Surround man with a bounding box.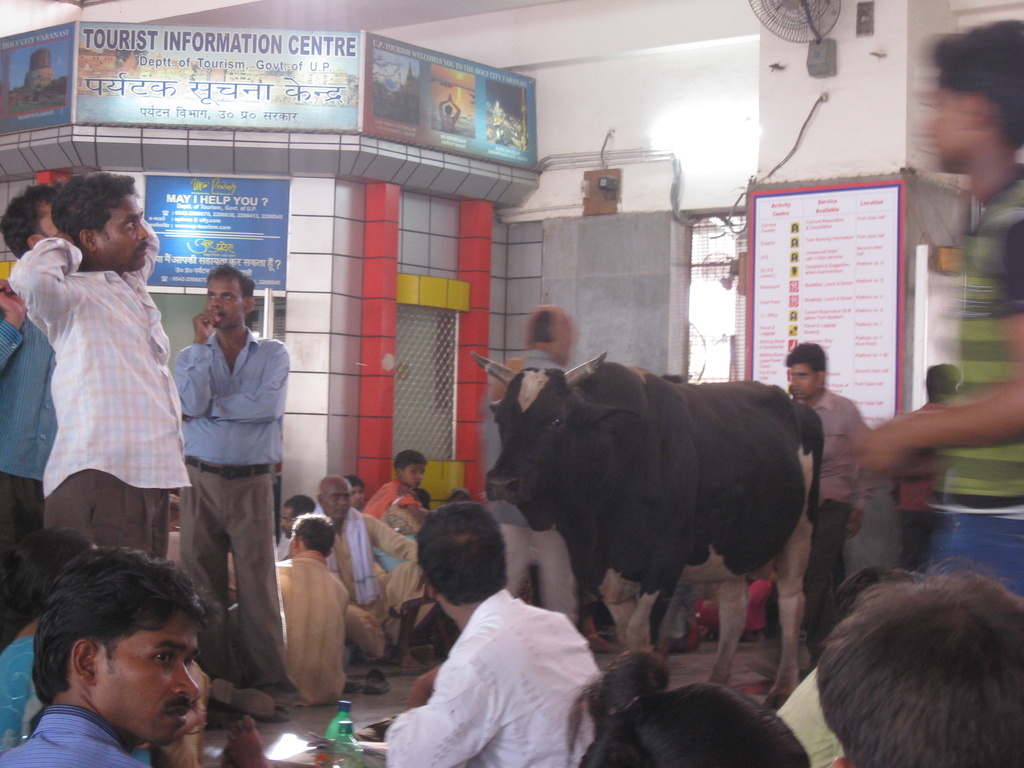
region(0, 182, 54, 561).
